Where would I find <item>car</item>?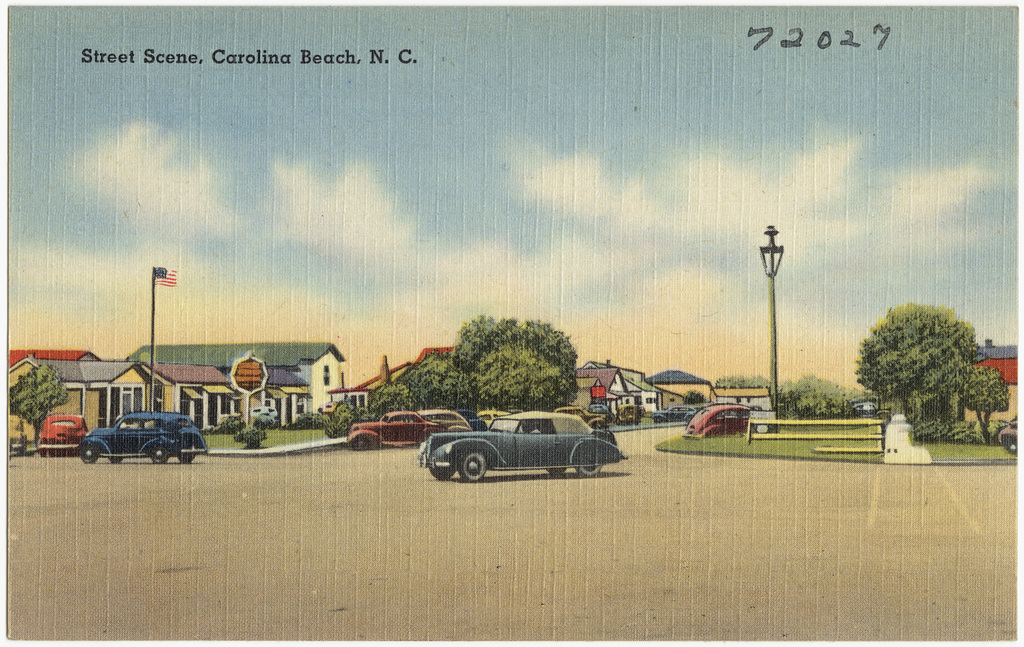
At 993,425,1016,449.
